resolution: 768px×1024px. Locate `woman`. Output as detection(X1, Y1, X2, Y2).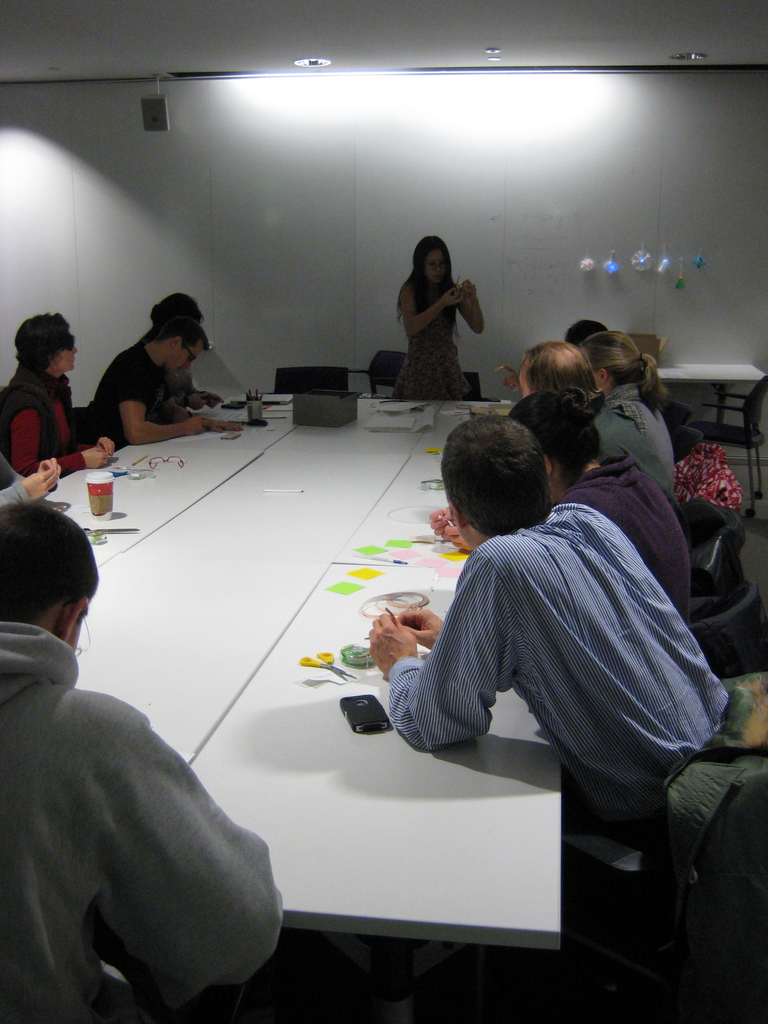
detection(577, 333, 689, 512).
